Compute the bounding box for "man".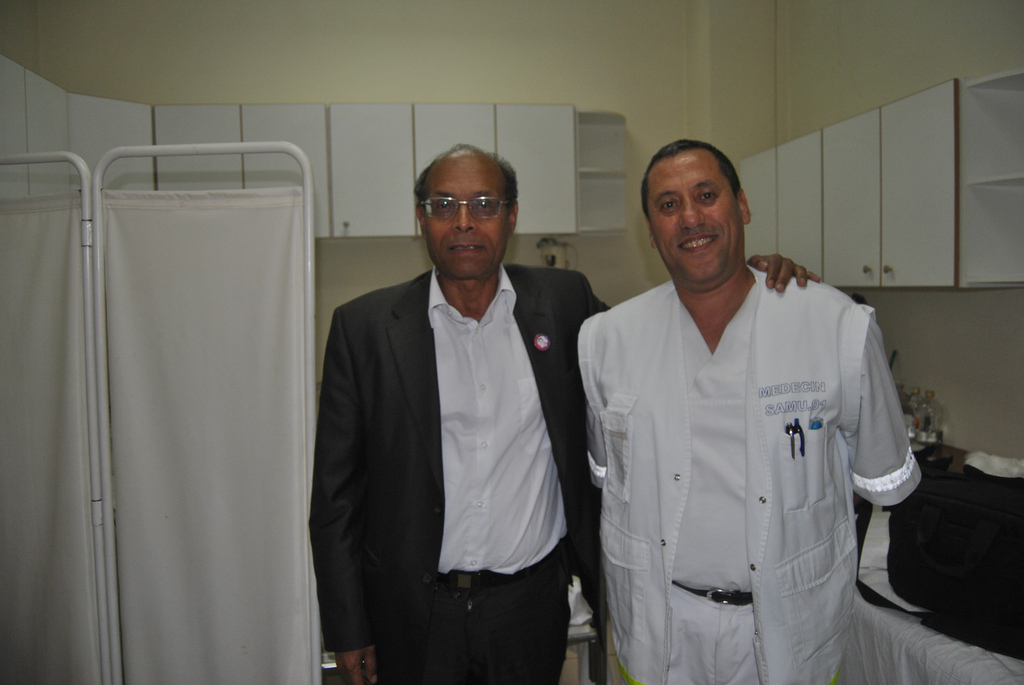
bbox=(309, 139, 825, 683).
